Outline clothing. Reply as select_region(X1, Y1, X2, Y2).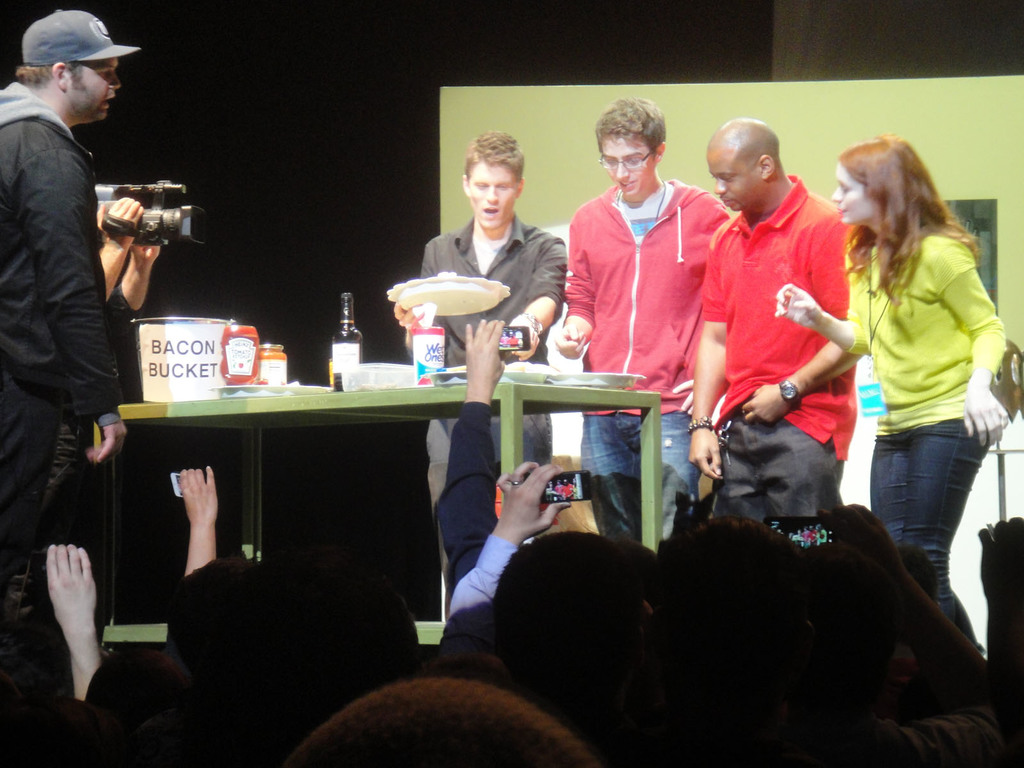
select_region(828, 218, 1018, 653).
